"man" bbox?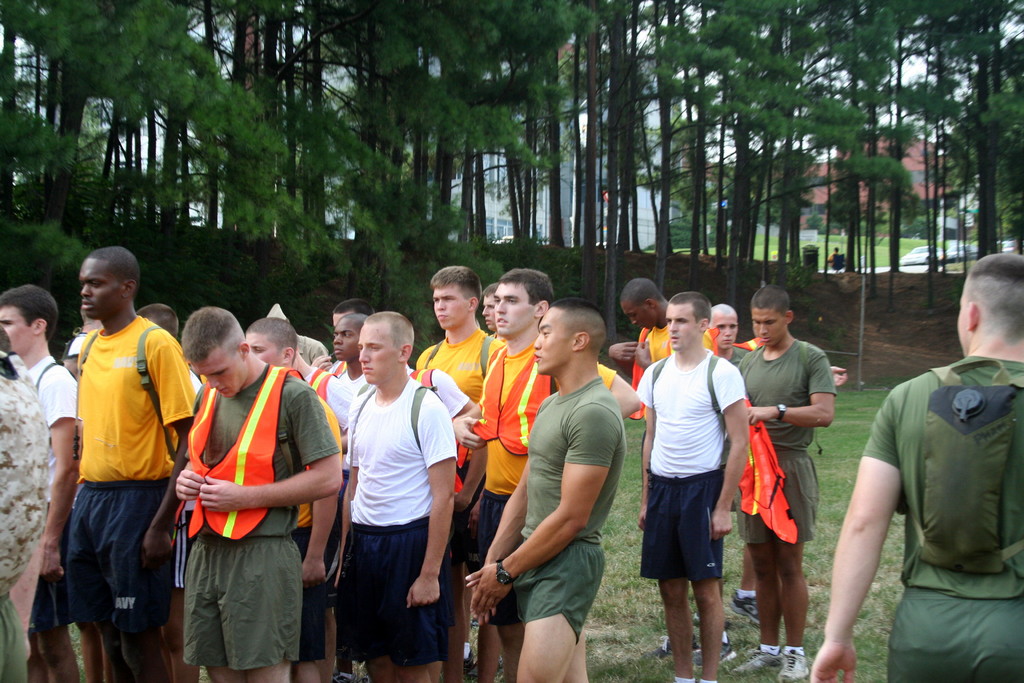
bbox=[166, 302, 330, 682]
